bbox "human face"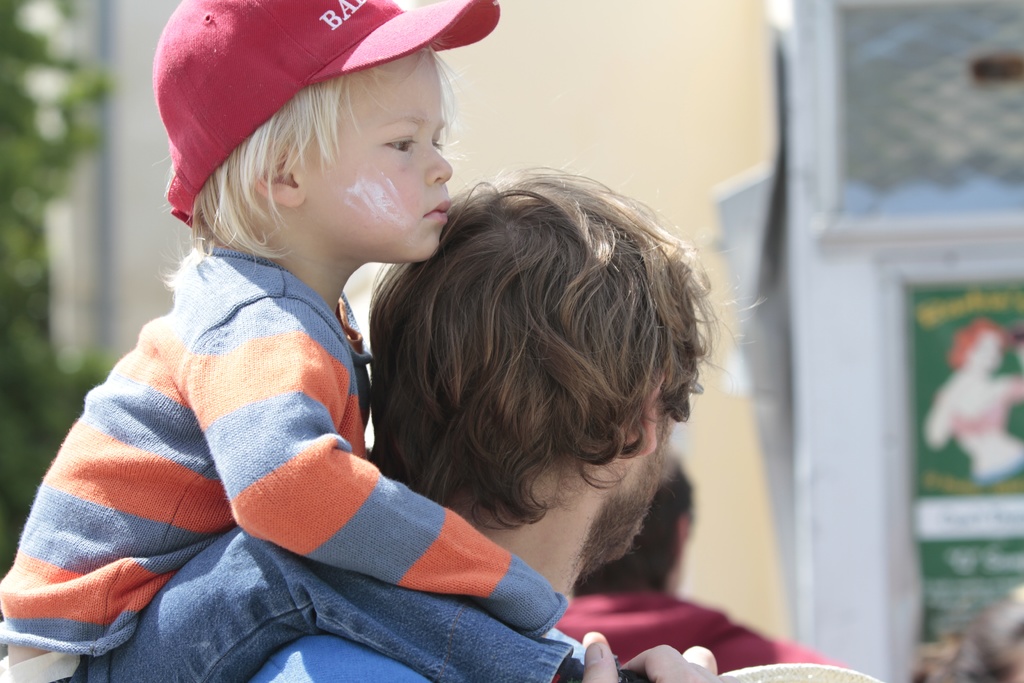
x1=301, y1=42, x2=454, y2=256
